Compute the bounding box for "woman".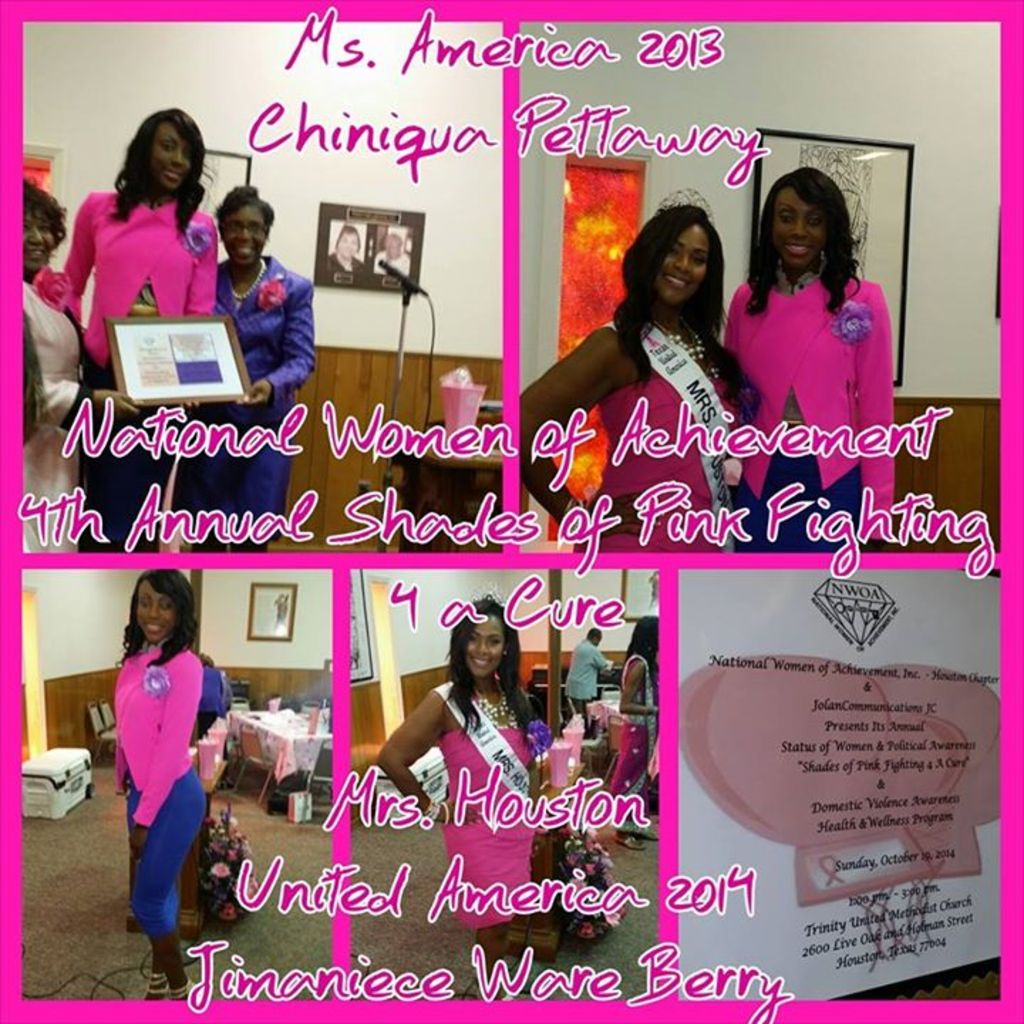
bbox=(594, 610, 663, 850).
